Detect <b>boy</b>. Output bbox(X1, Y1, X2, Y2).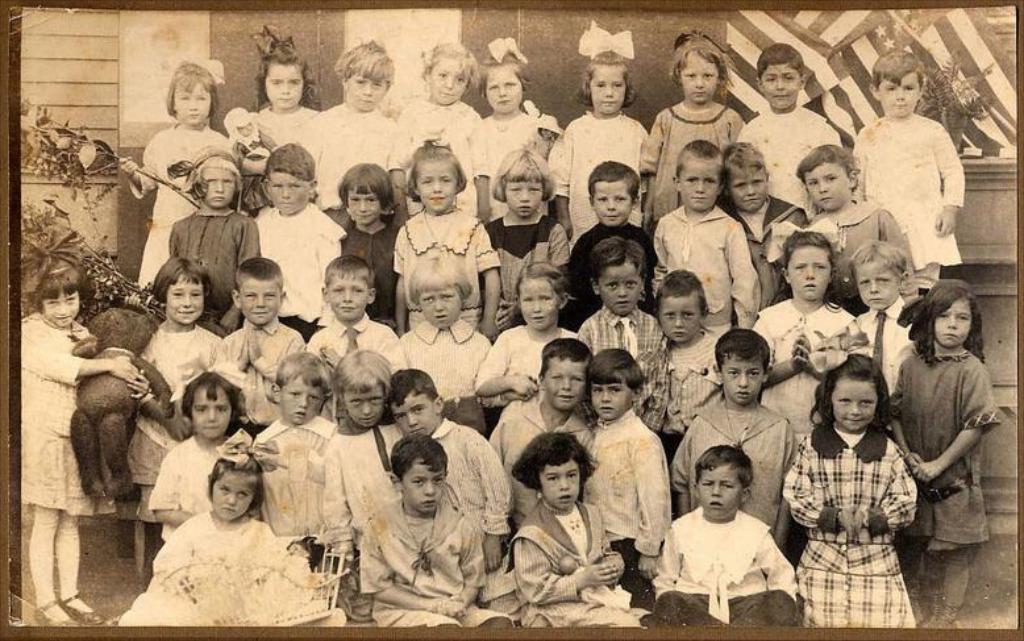
bbox(491, 336, 590, 525).
